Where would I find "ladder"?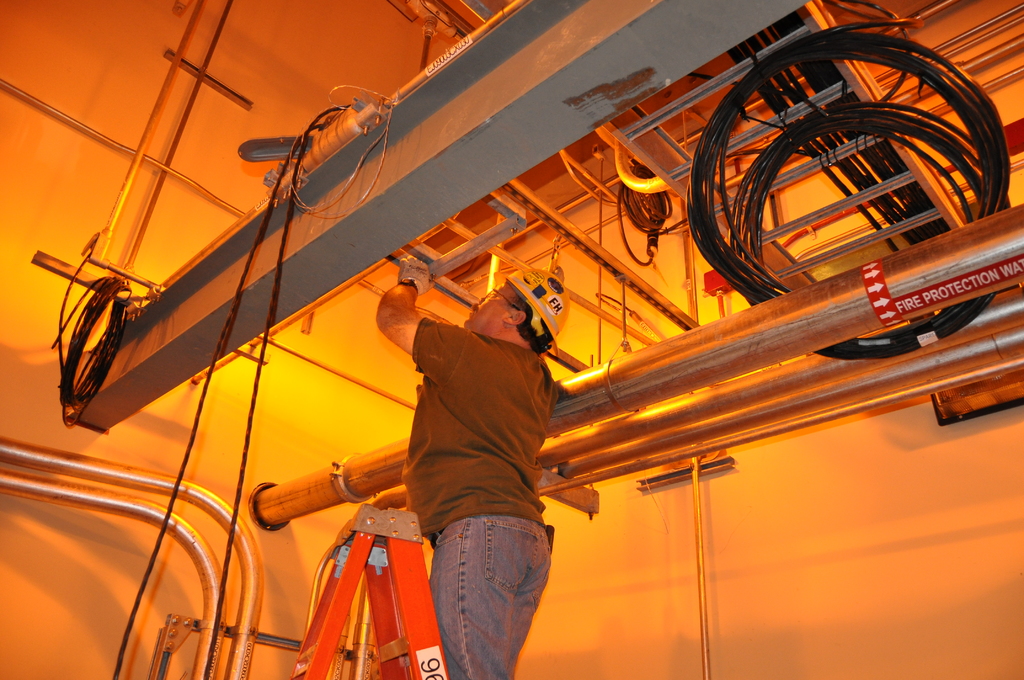
At bbox=[289, 502, 450, 678].
